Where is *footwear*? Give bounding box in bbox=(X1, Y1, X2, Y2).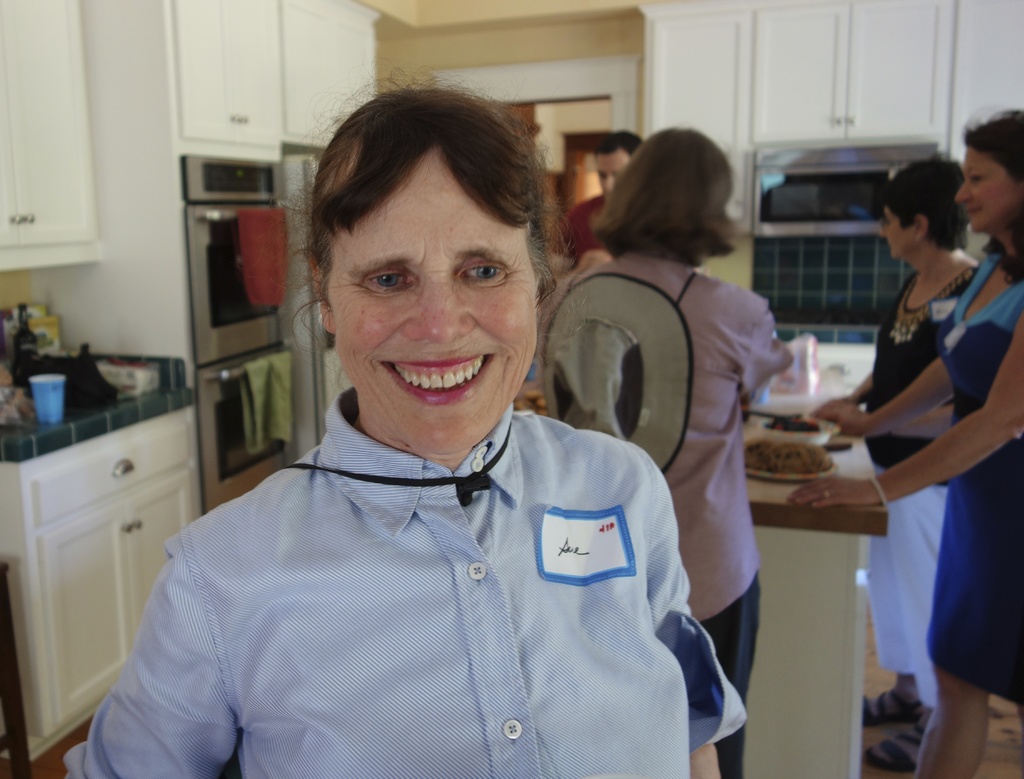
bbox=(865, 688, 924, 725).
